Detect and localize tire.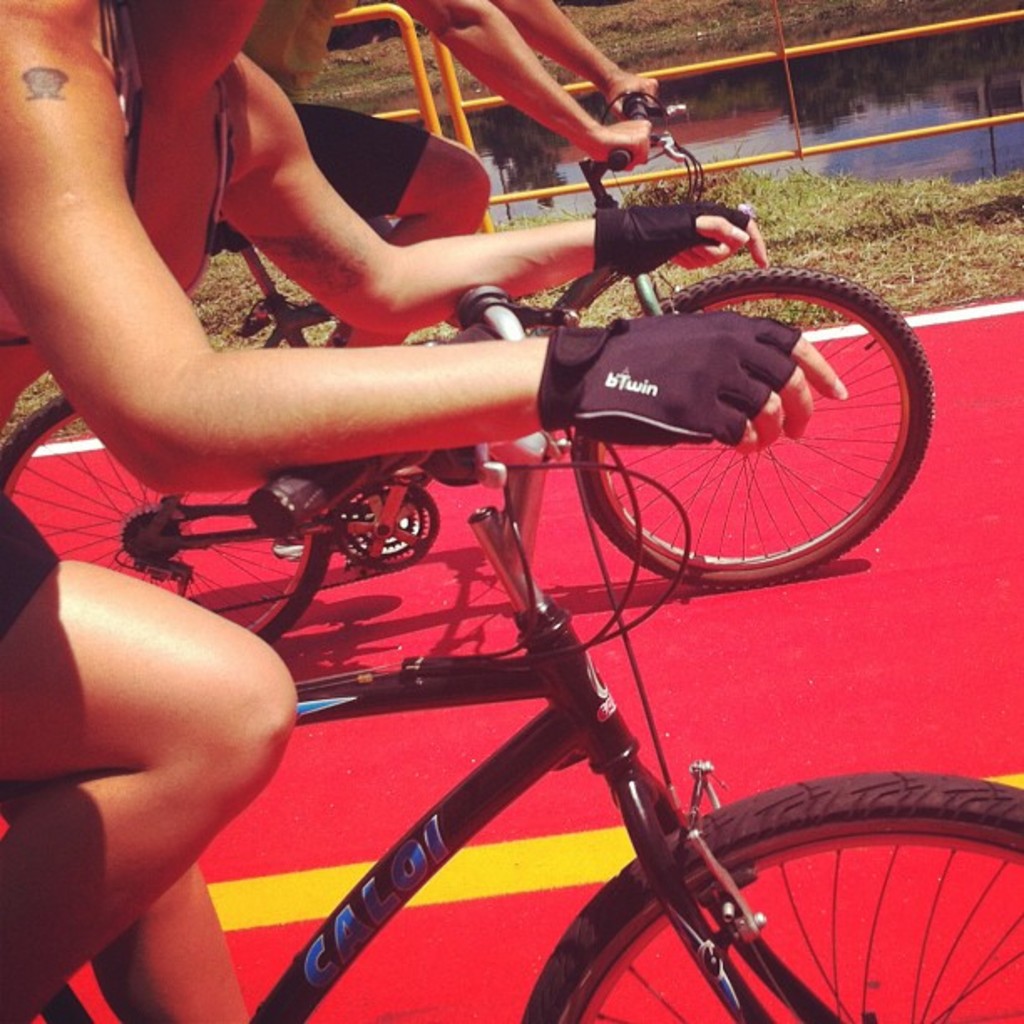
Localized at l=0, t=395, r=328, b=634.
